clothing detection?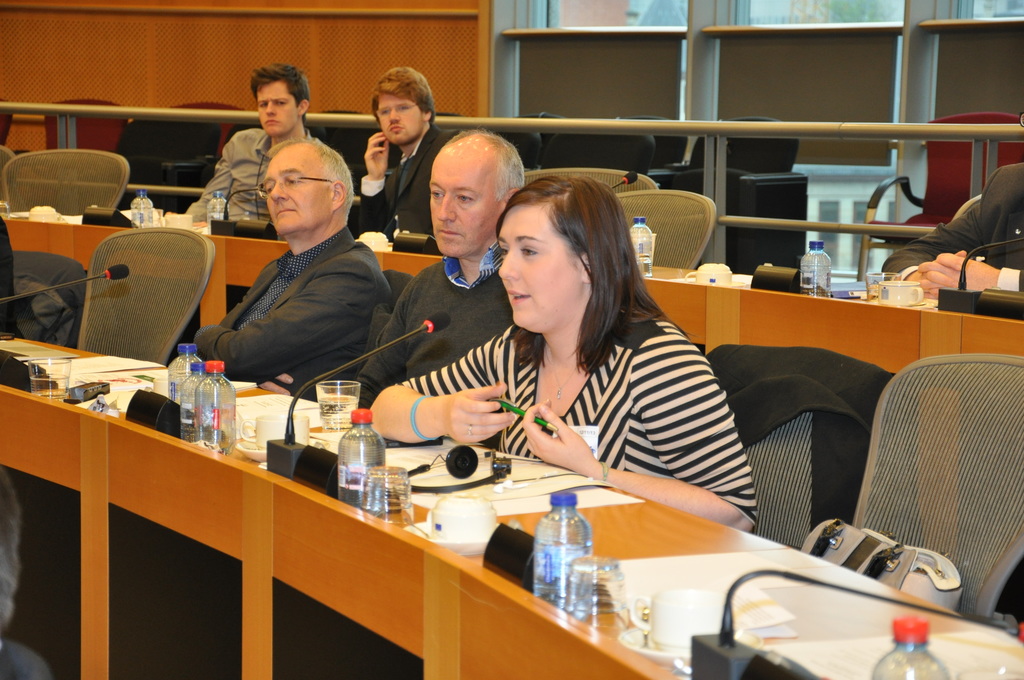
(x1=405, y1=293, x2=758, y2=529)
